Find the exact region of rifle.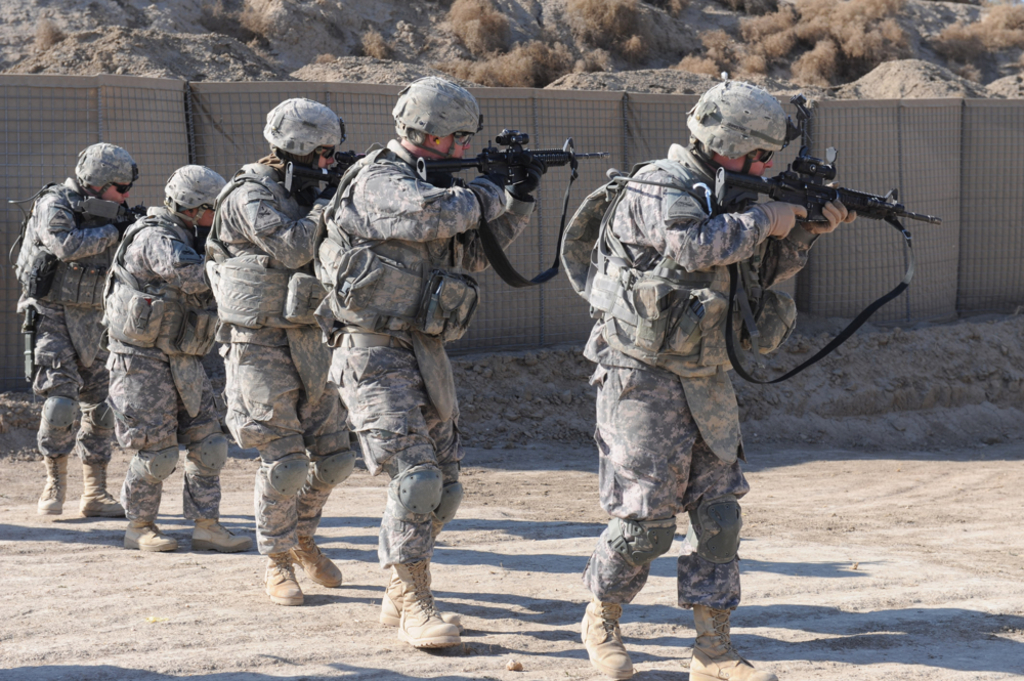
Exact region: 418,128,605,185.
